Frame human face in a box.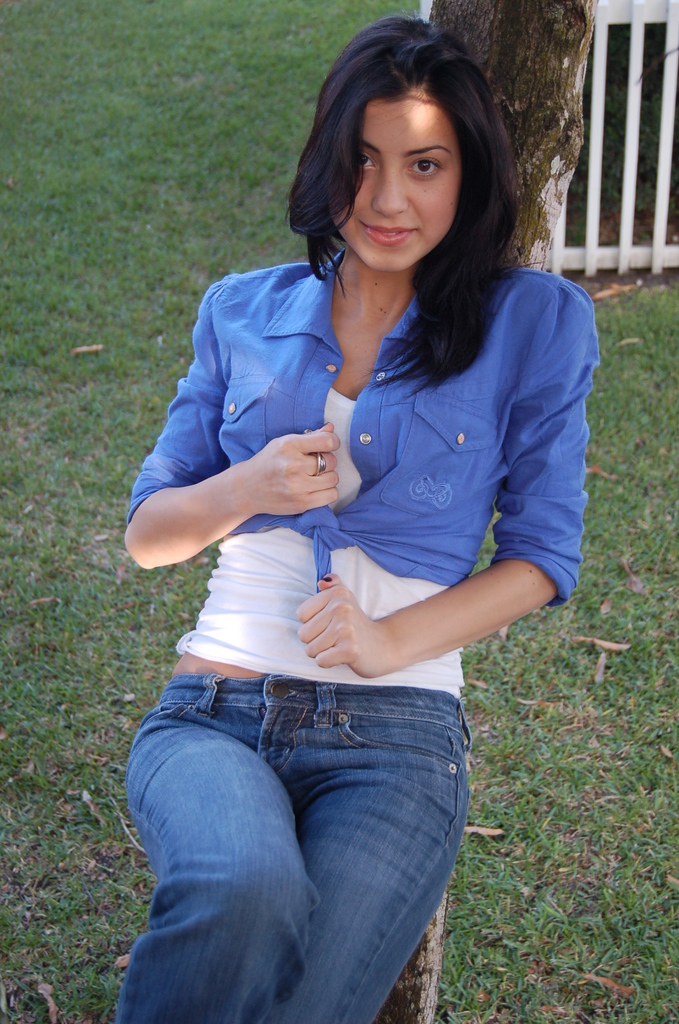
332/86/468/261.
